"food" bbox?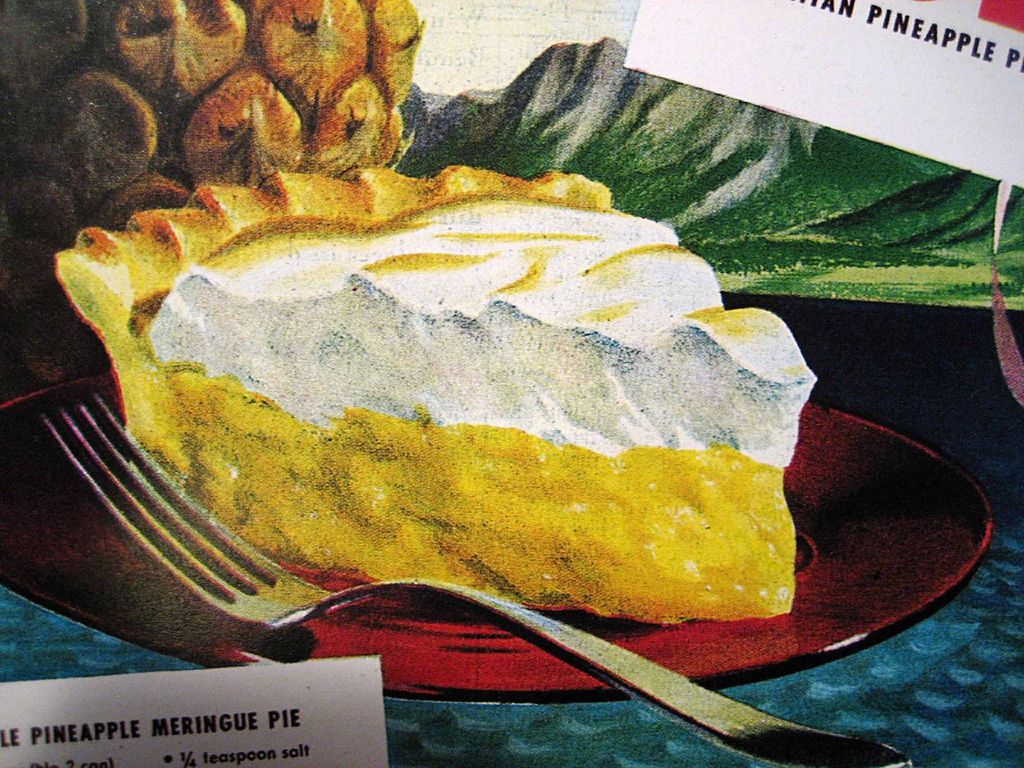
region(51, 159, 821, 618)
